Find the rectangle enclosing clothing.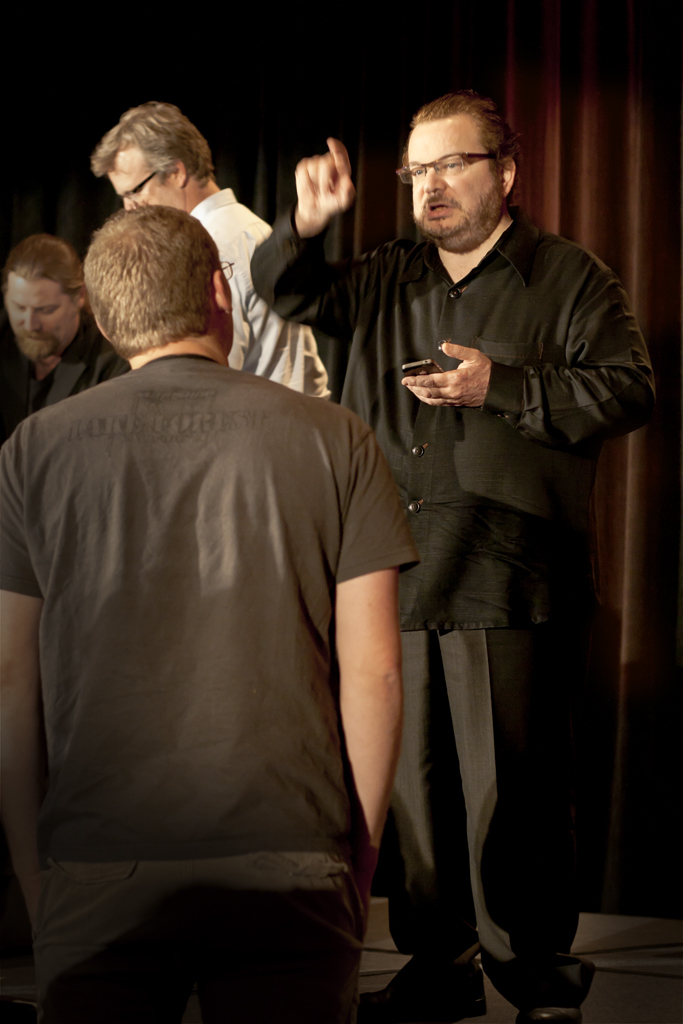
[left=18, top=295, right=419, bottom=1007].
